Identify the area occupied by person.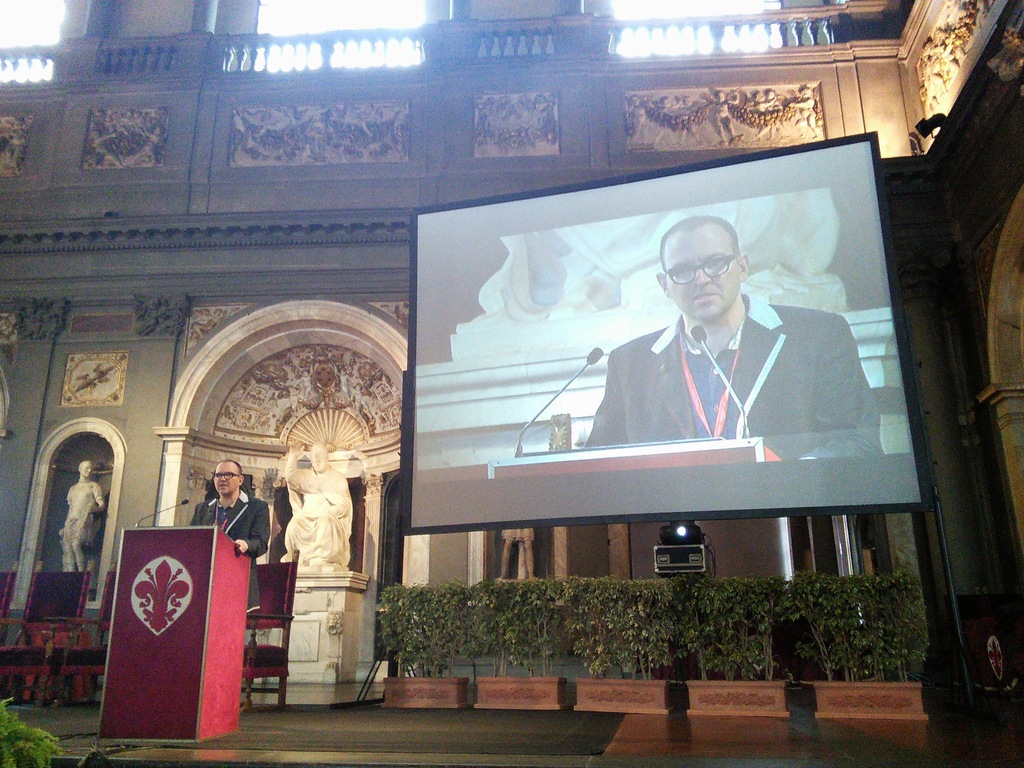
Area: bbox=(60, 461, 110, 573).
